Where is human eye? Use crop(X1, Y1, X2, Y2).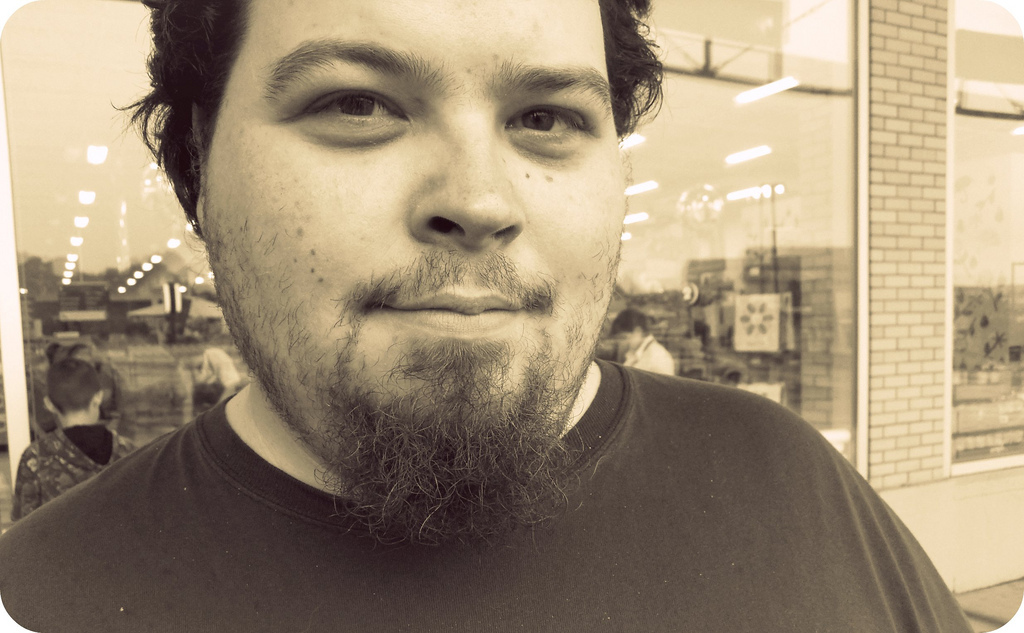
crop(490, 89, 586, 146).
